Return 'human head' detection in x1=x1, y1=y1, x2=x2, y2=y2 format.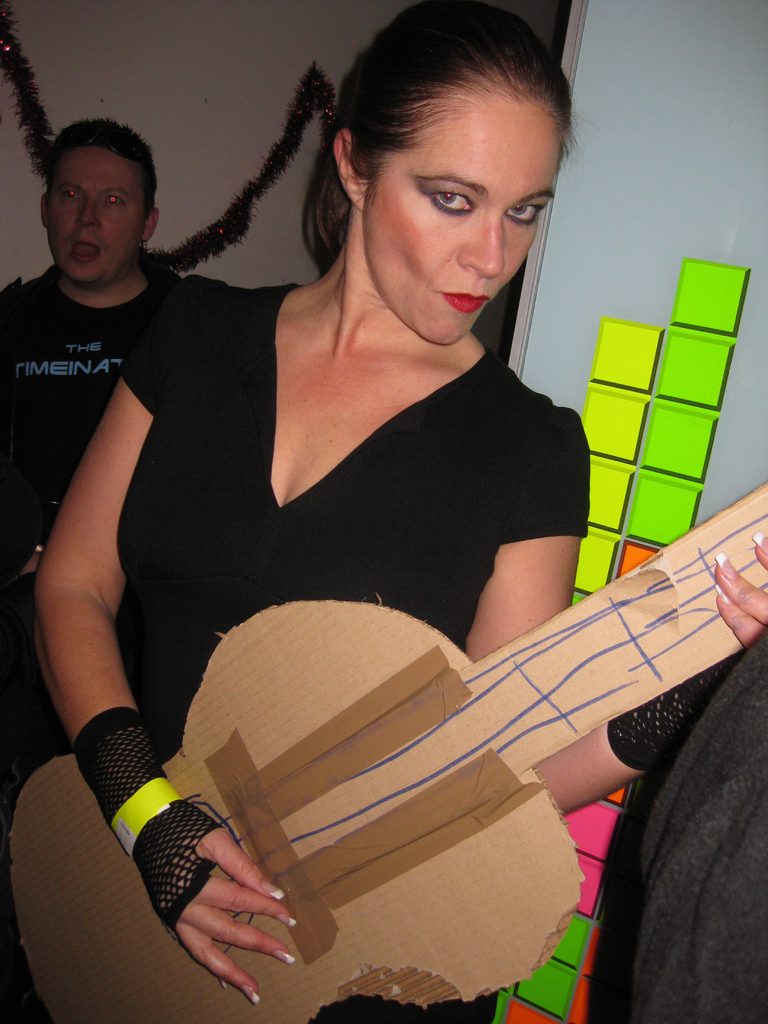
x1=310, y1=13, x2=573, y2=316.
